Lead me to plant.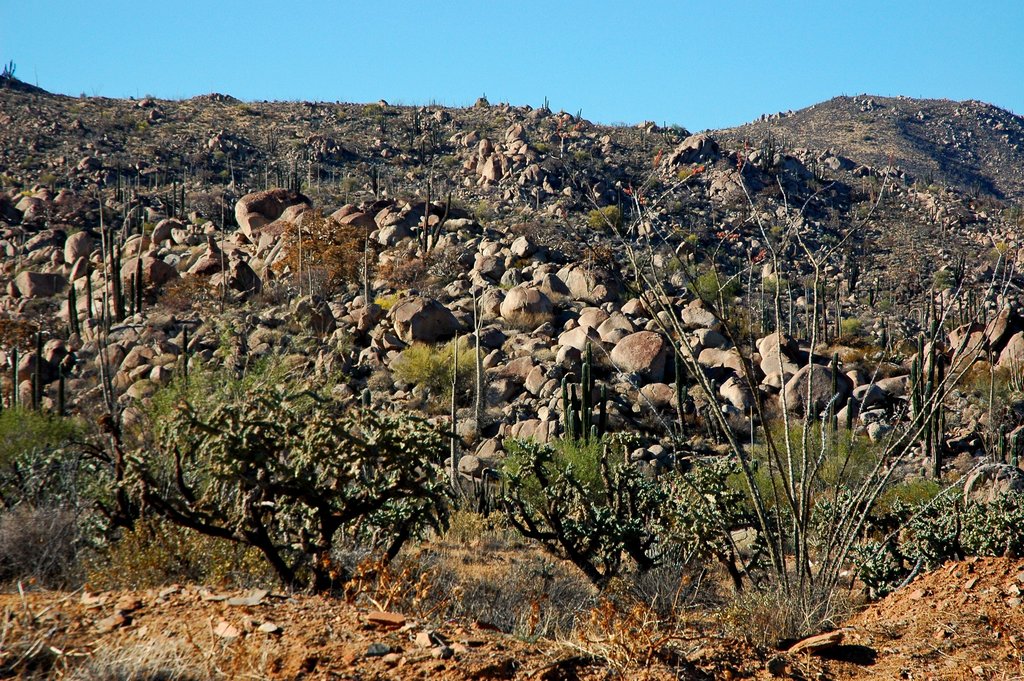
Lead to select_region(293, 212, 302, 311).
